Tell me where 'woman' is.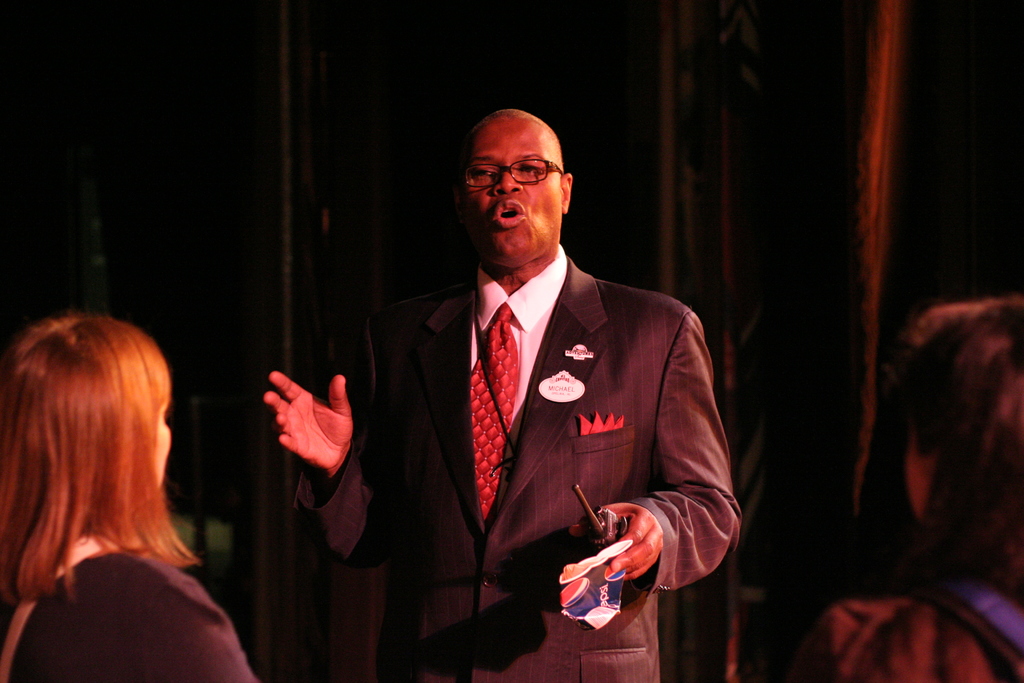
'woman' is at <box>0,295,248,664</box>.
